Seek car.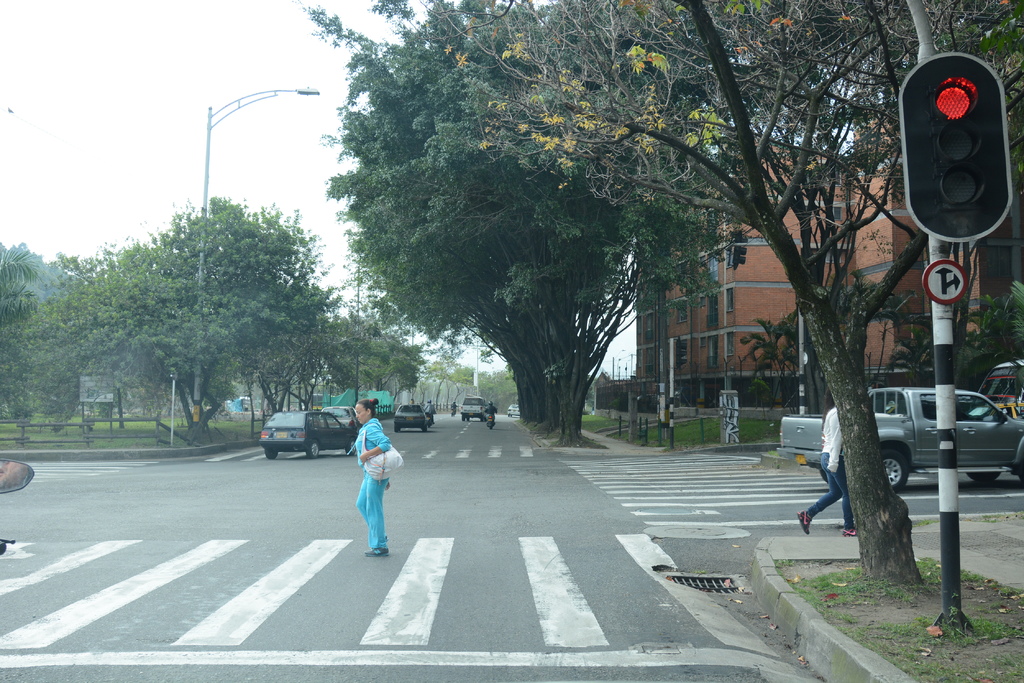
505:403:519:414.
